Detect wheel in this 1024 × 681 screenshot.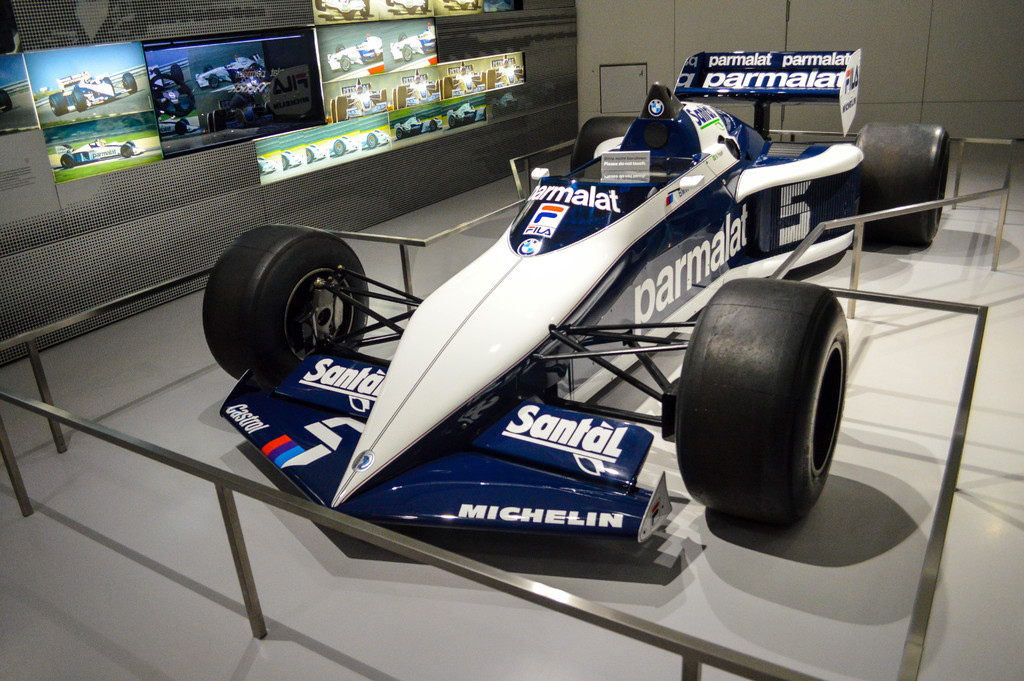
Detection: Rect(315, 0, 327, 9).
